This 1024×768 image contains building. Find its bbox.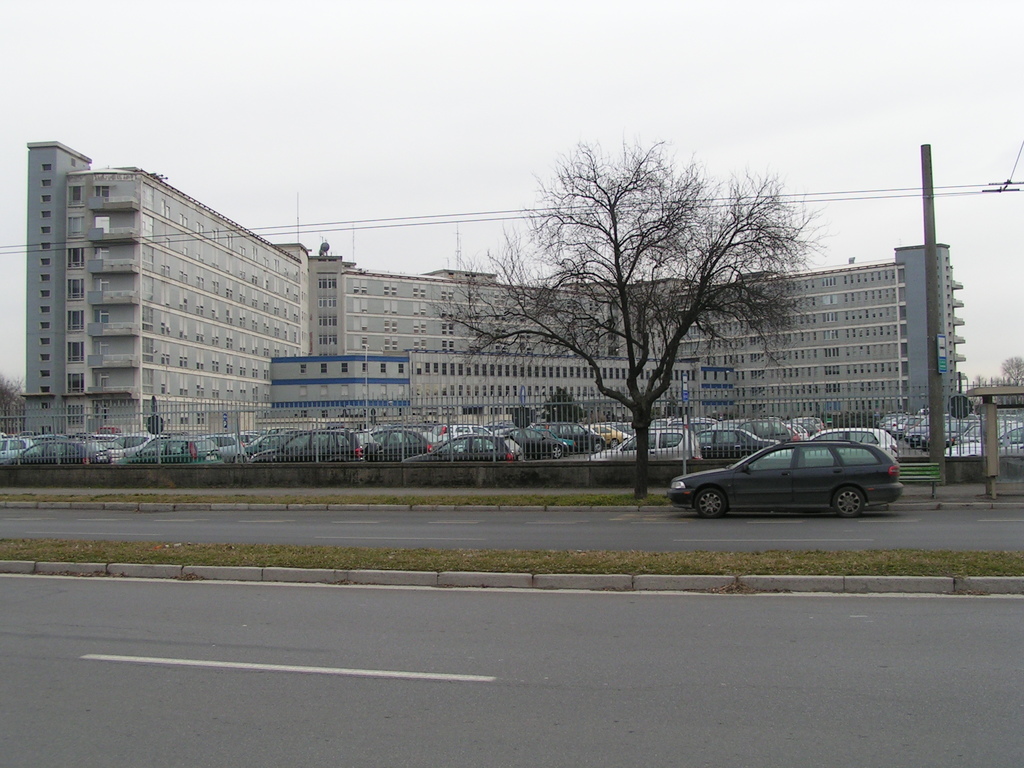
{"left": 269, "top": 347, "right": 734, "bottom": 431}.
